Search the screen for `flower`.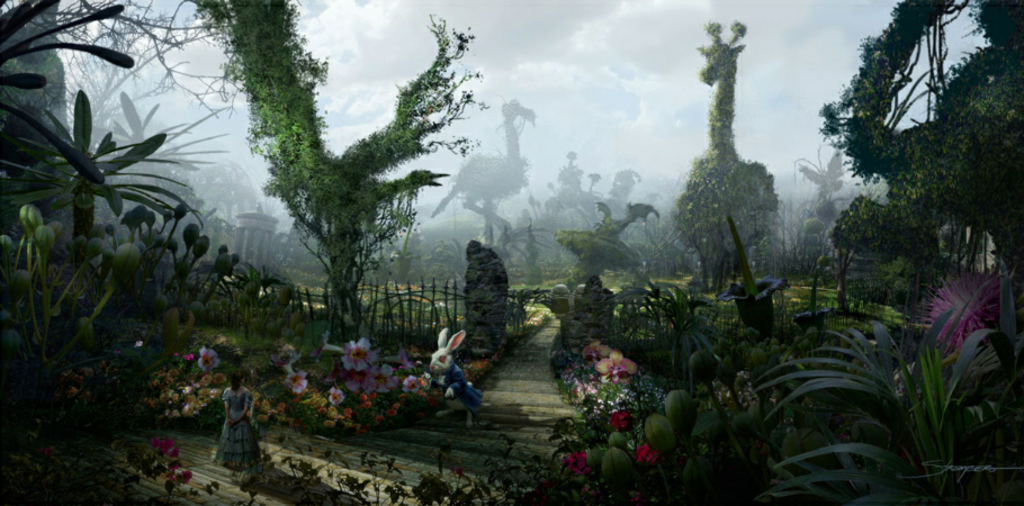
Found at x1=196 y1=347 x2=224 y2=374.
